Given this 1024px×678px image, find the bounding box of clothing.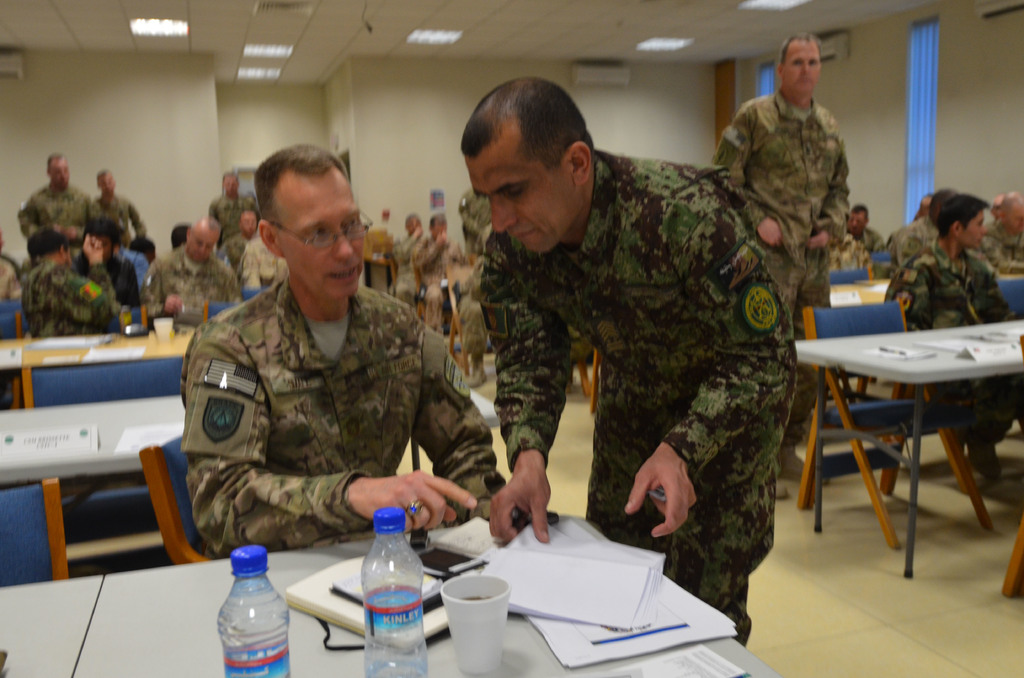
391 232 429 301.
